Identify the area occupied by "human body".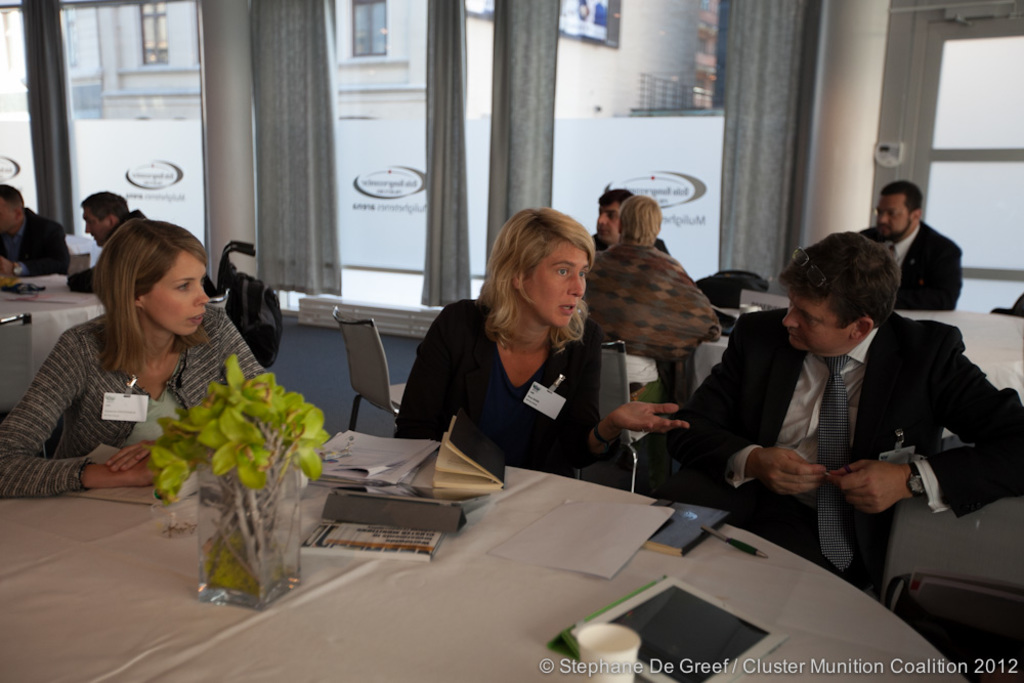
Area: l=67, t=209, r=219, b=300.
